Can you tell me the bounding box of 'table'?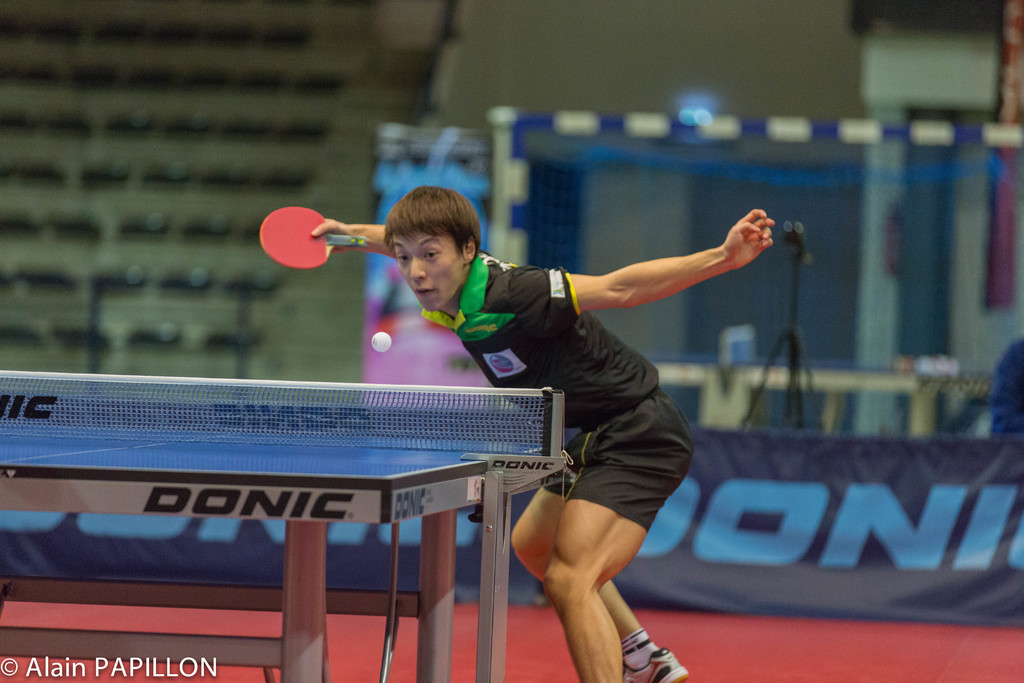
select_region(0, 417, 572, 682).
